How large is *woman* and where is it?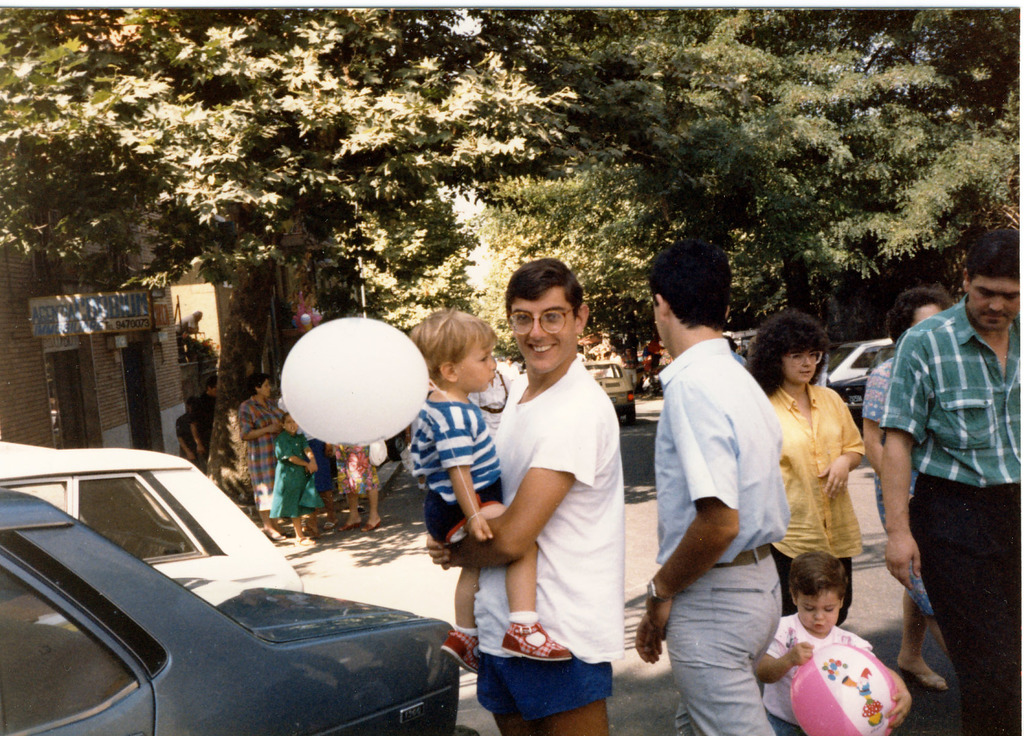
Bounding box: crop(753, 336, 882, 629).
